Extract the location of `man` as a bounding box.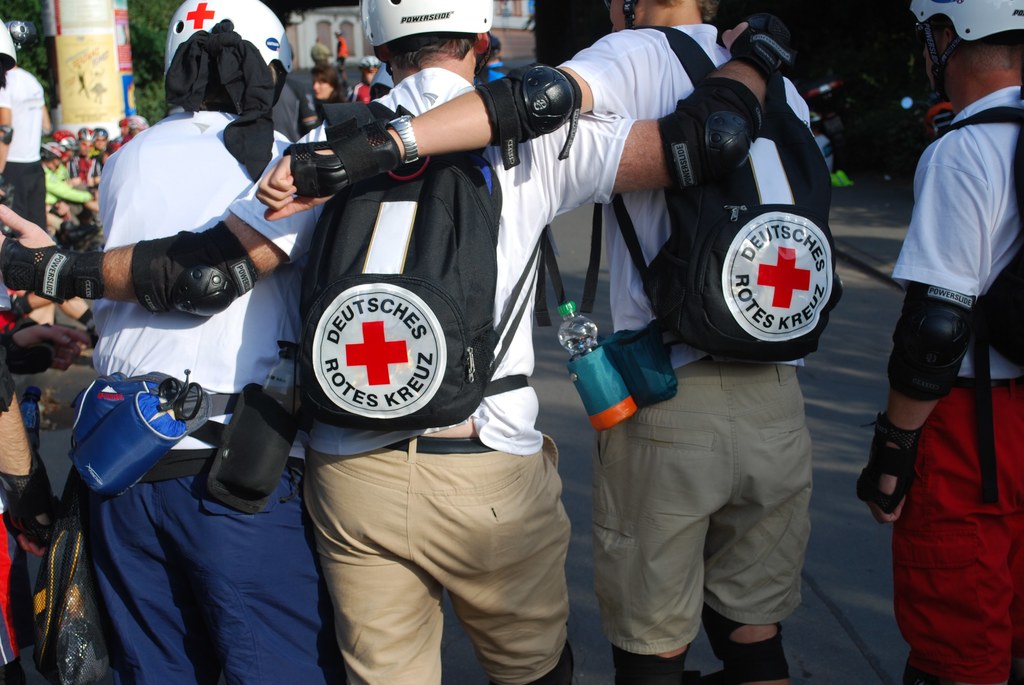
851/0/1023/684.
